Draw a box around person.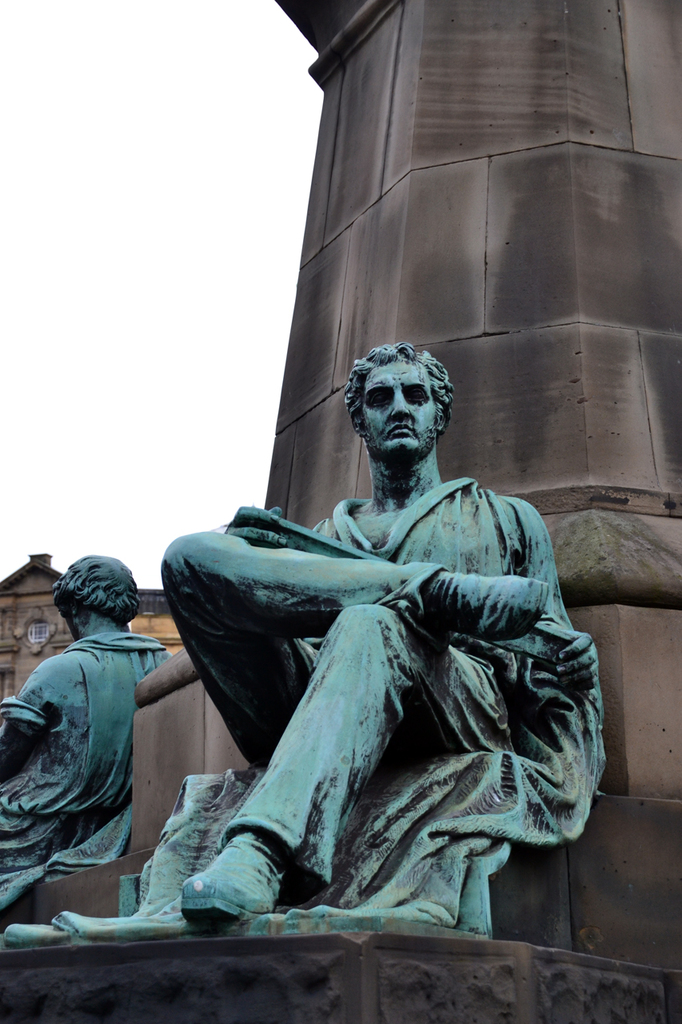
[x1=0, y1=554, x2=166, y2=918].
